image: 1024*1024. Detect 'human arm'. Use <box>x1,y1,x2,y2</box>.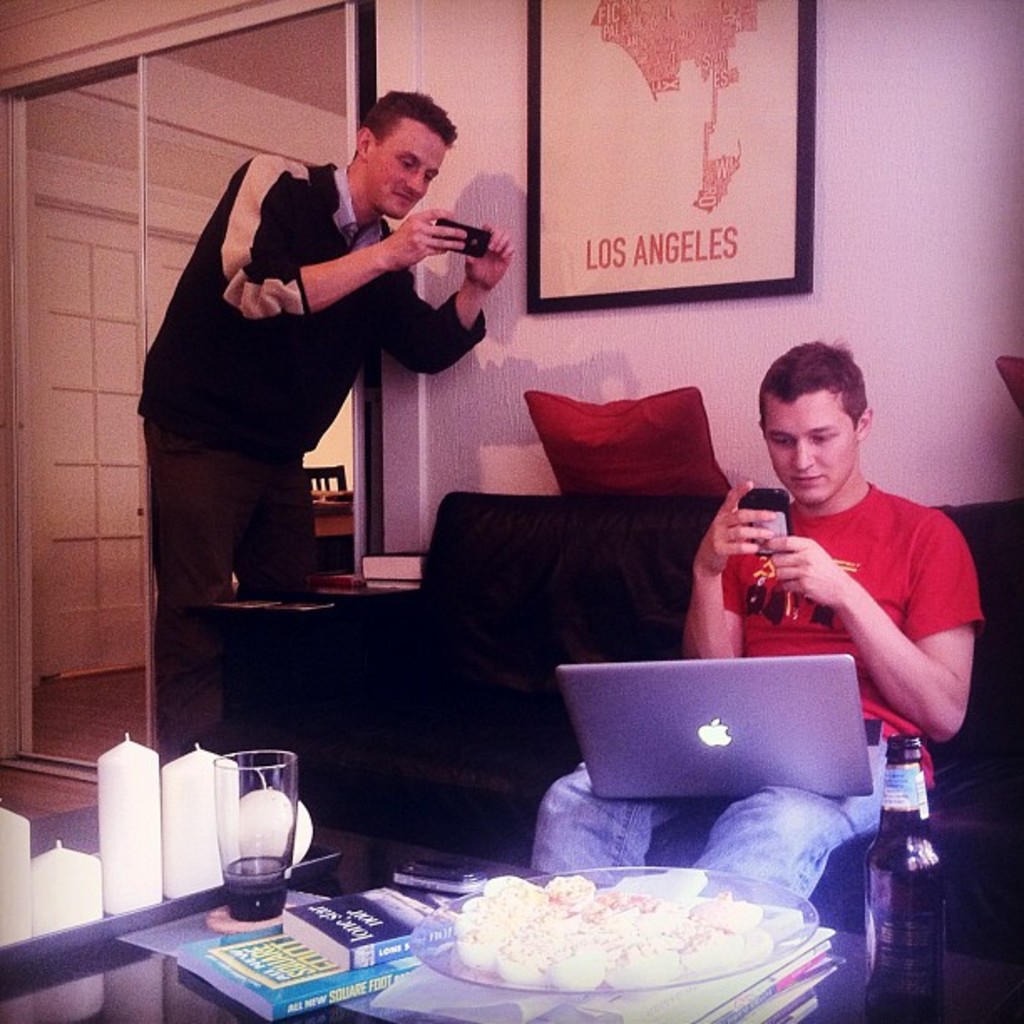
<box>684,470,763,669</box>.
